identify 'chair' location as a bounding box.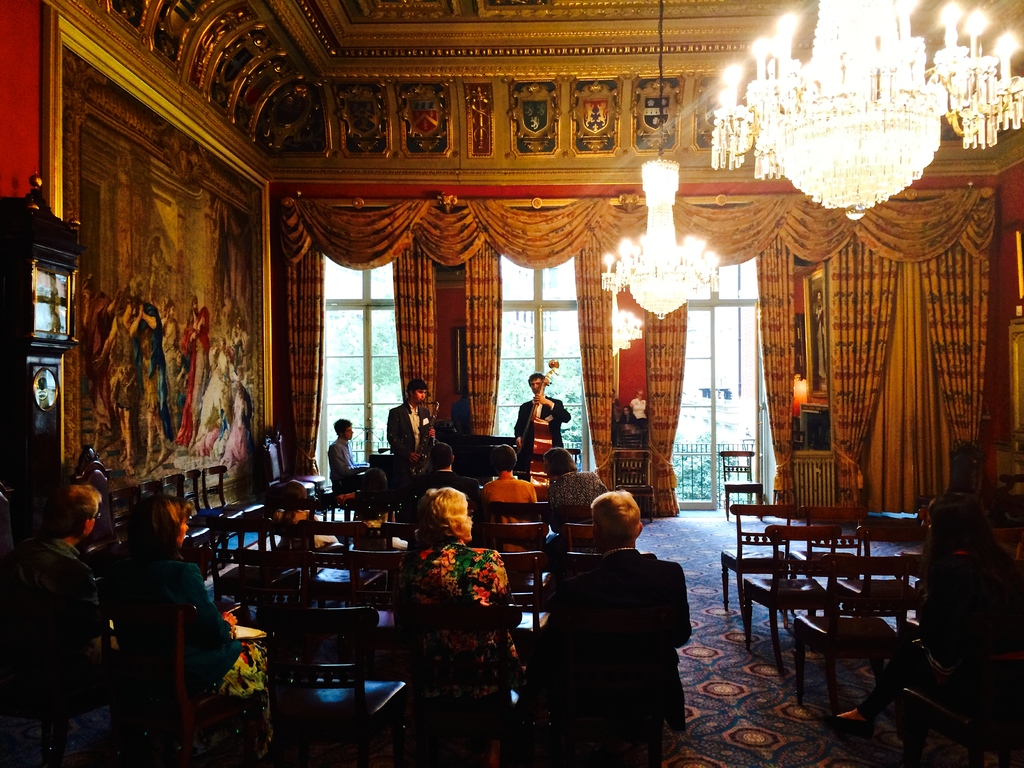
box=[163, 472, 230, 577].
